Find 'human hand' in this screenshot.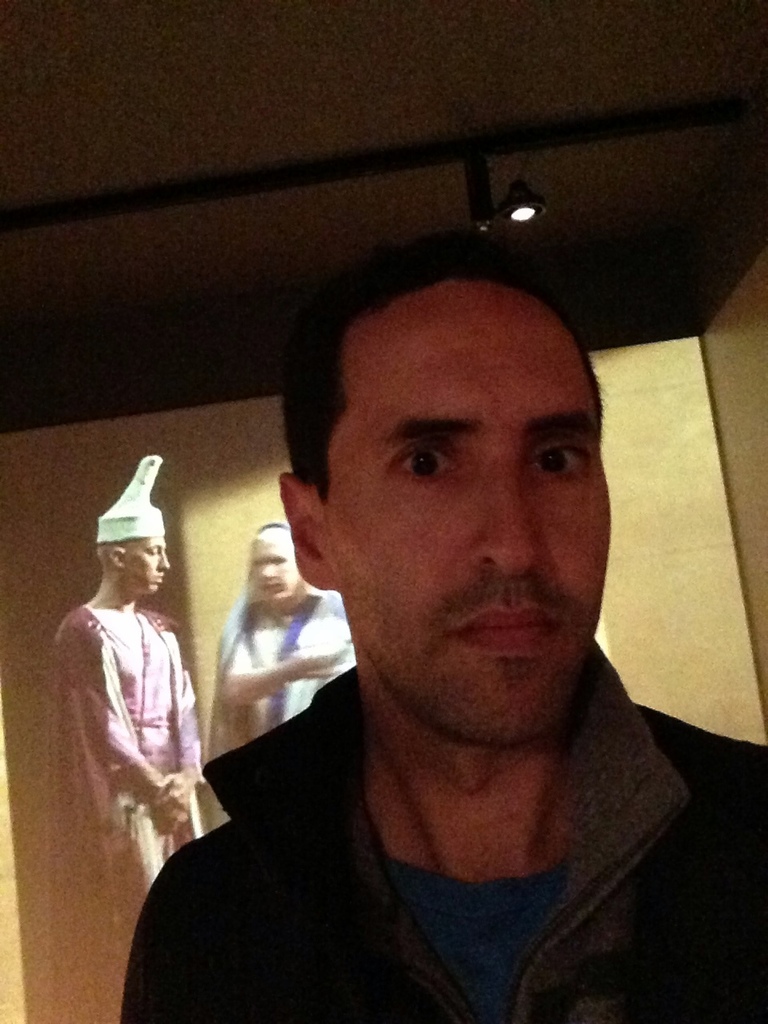
The bounding box for 'human hand' is select_region(219, 626, 350, 710).
